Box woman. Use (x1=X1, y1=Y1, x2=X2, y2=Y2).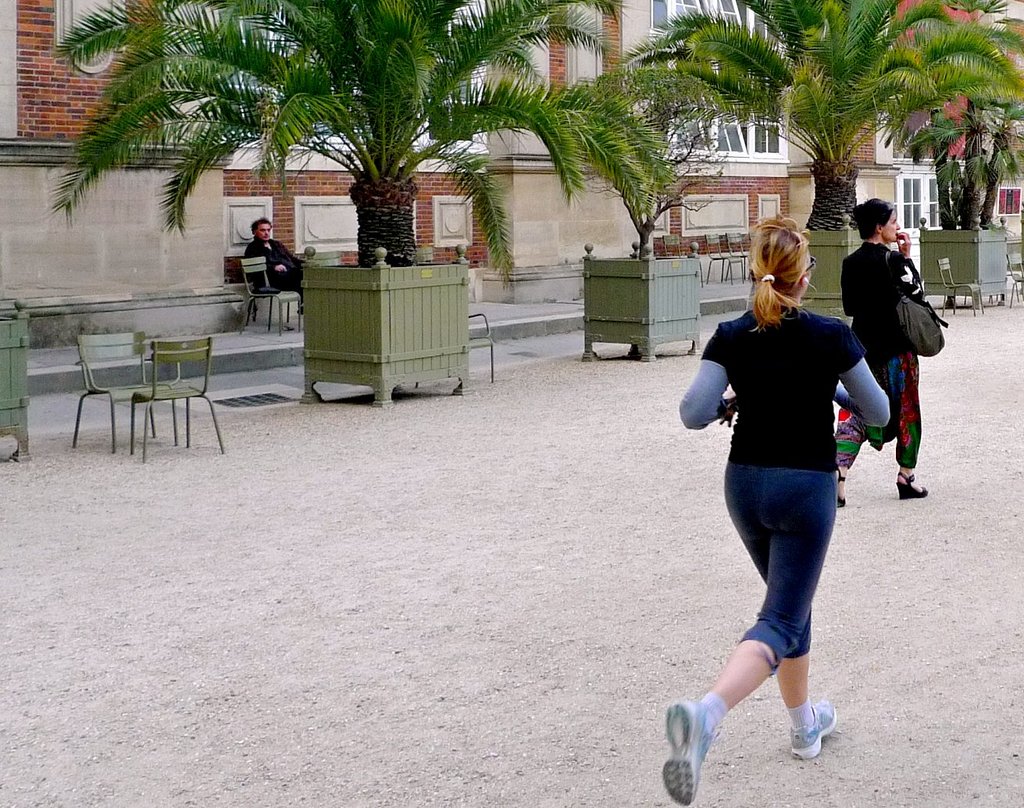
(x1=680, y1=212, x2=894, y2=757).
